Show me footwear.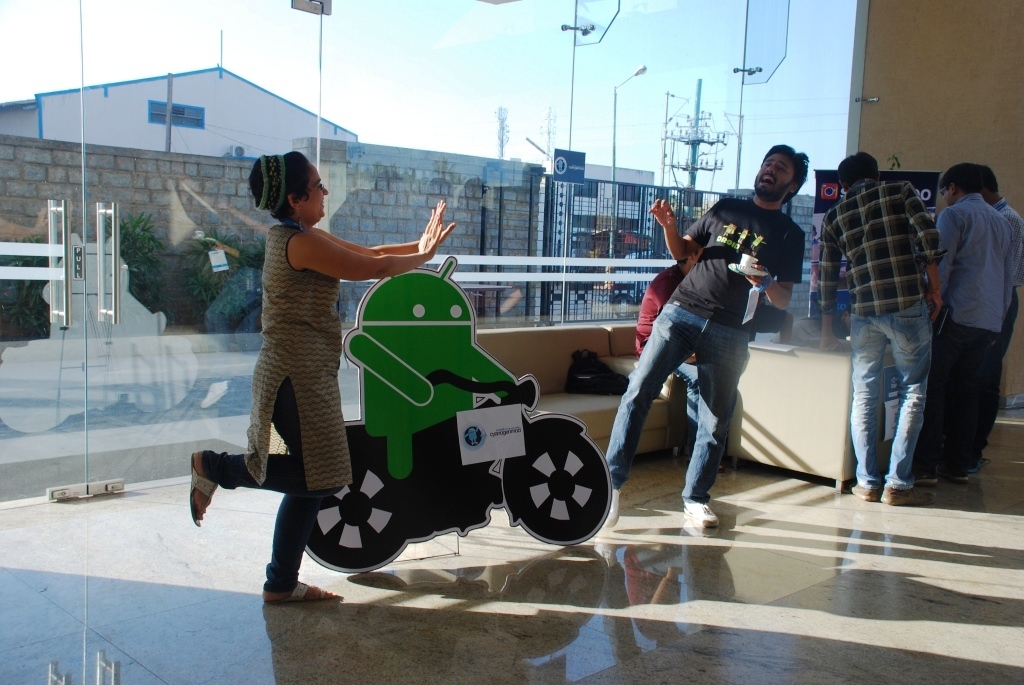
footwear is here: box=[677, 494, 712, 529].
